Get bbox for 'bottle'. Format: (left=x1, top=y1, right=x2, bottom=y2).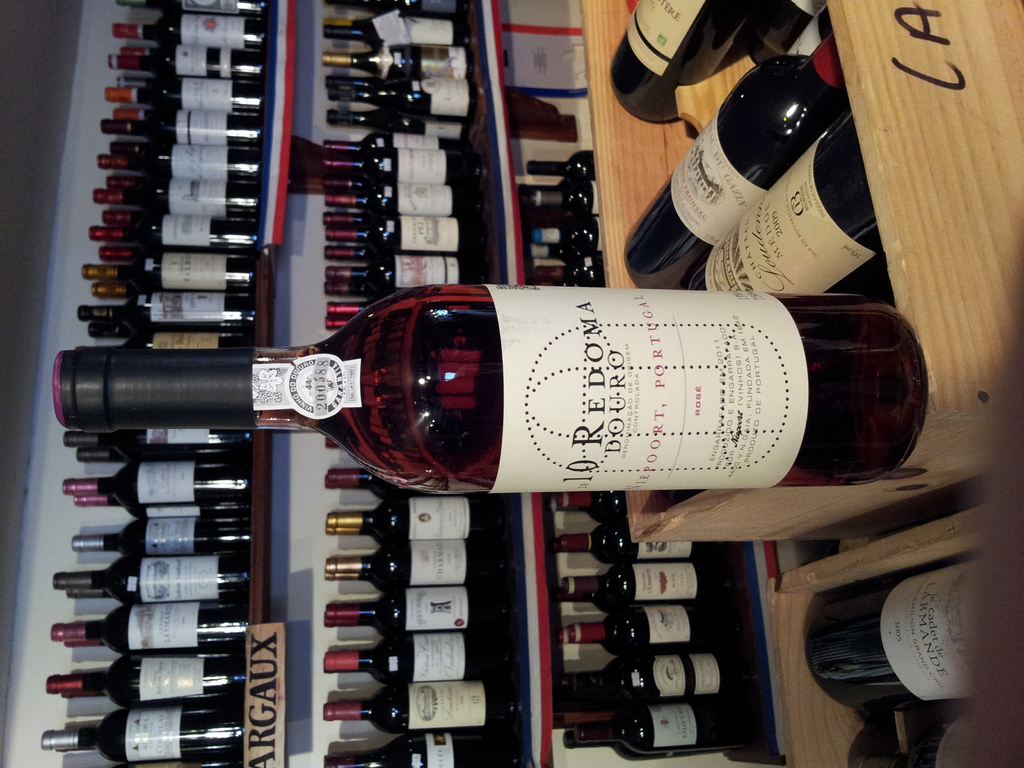
(left=332, top=76, right=477, bottom=118).
